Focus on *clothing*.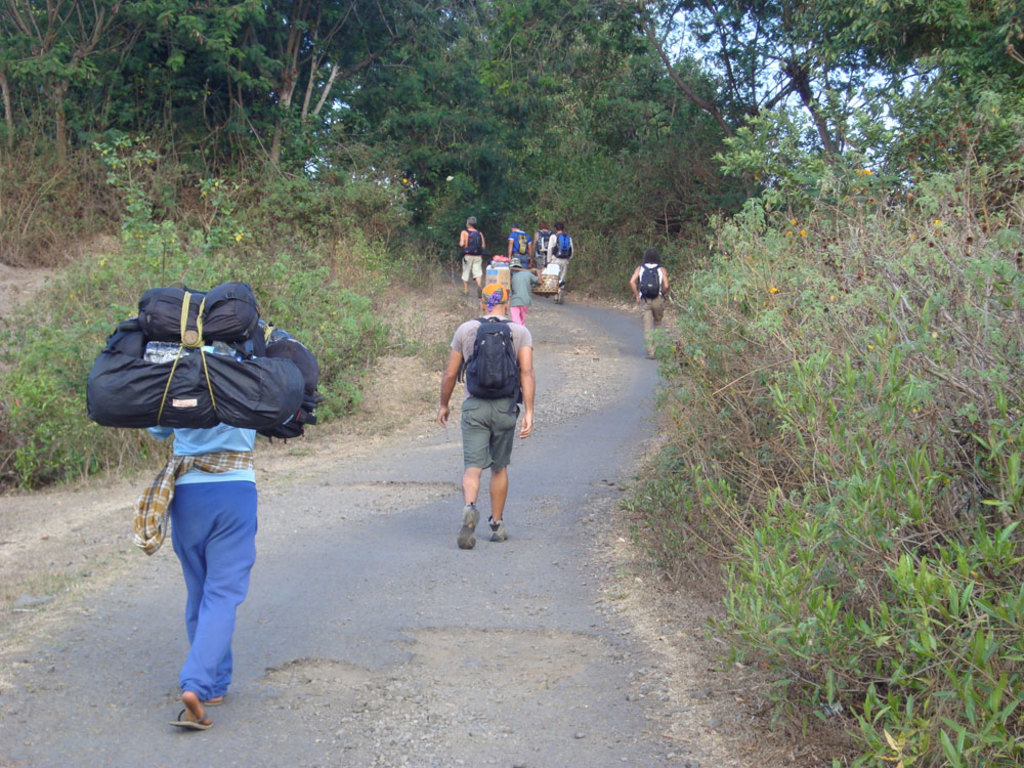
Focused at box(543, 227, 579, 286).
